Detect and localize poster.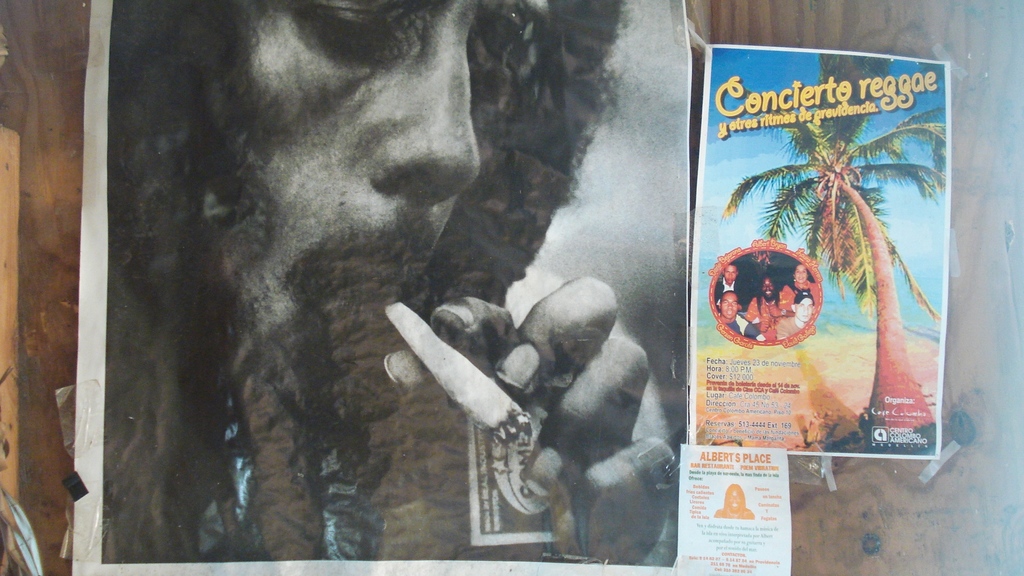
Localized at {"x1": 680, "y1": 436, "x2": 791, "y2": 575}.
